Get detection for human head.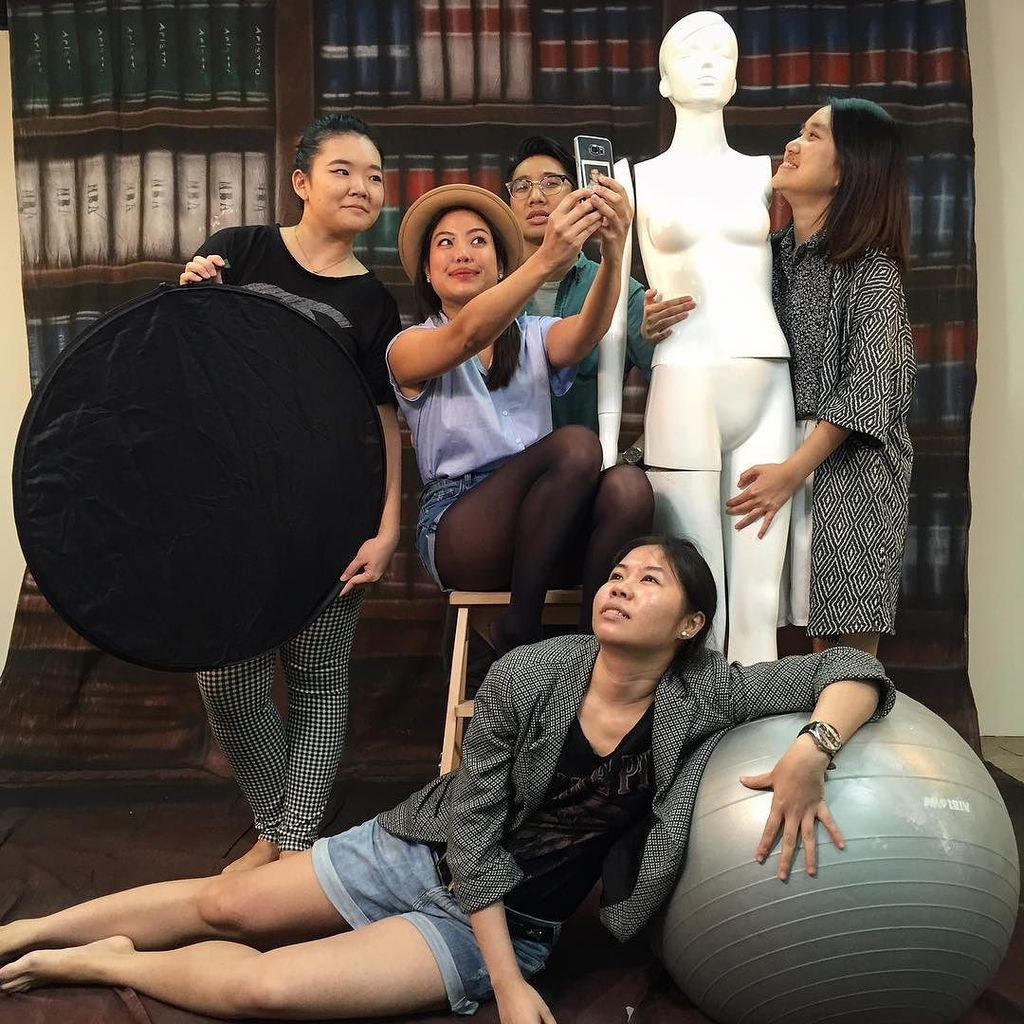
Detection: locate(602, 545, 728, 661).
